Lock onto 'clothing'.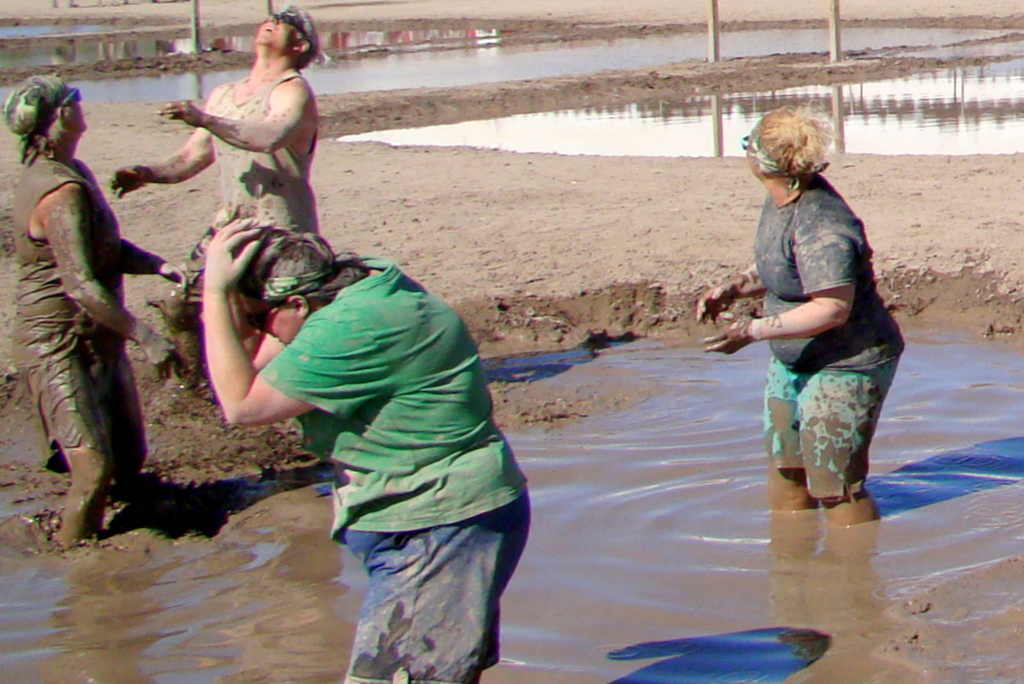
Locked: (left=161, top=63, right=336, bottom=368).
